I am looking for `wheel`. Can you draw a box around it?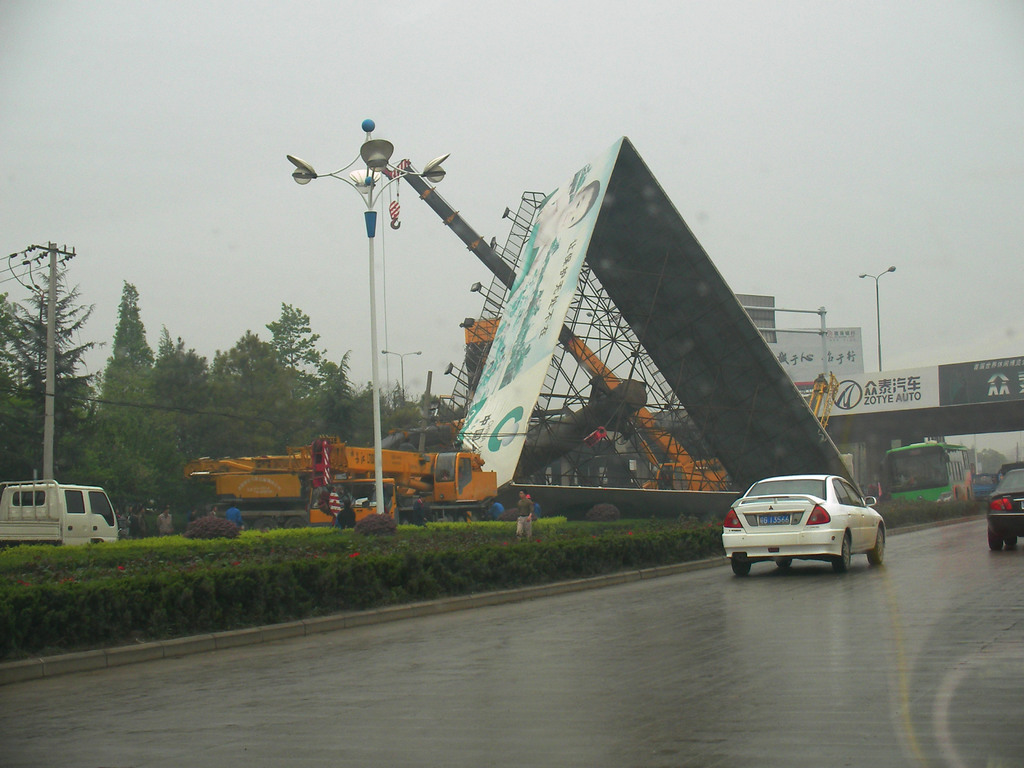
Sure, the bounding box is Rect(985, 519, 995, 552).
